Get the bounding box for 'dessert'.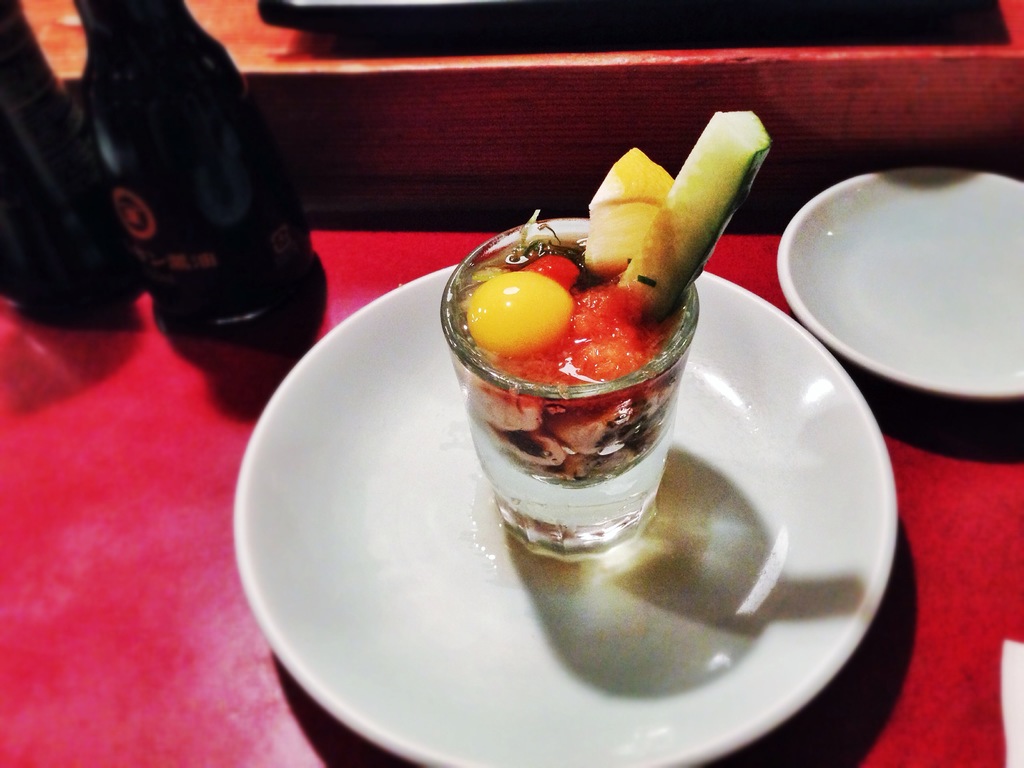
detection(440, 186, 747, 582).
